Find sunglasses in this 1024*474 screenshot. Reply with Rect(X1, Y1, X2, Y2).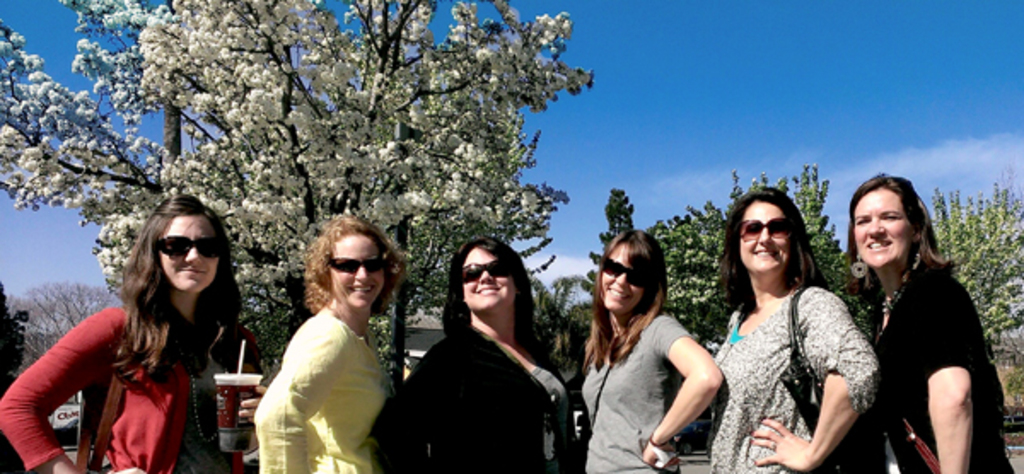
Rect(599, 256, 652, 292).
